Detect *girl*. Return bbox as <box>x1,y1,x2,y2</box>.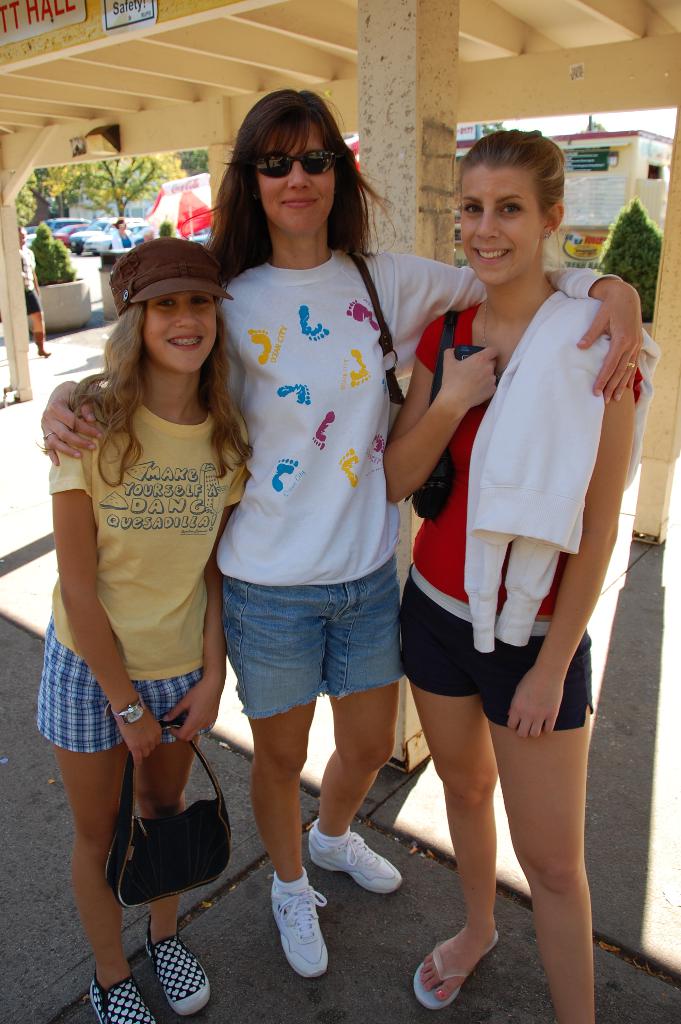
<box>382,127,659,1021</box>.
